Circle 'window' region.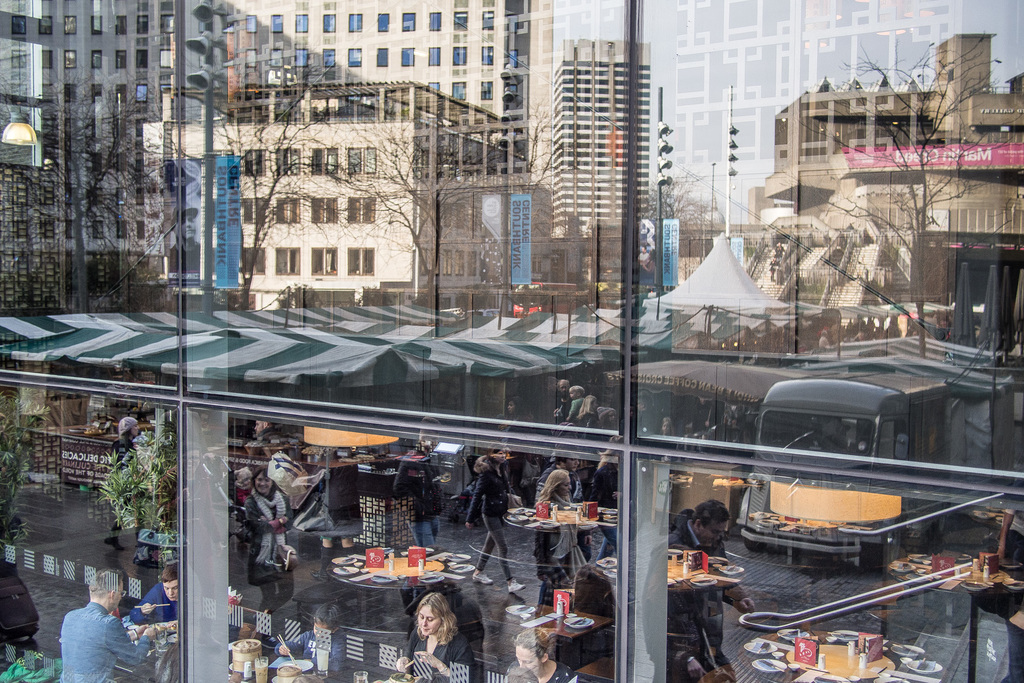
Region: Rect(431, 7, 444, 31).
